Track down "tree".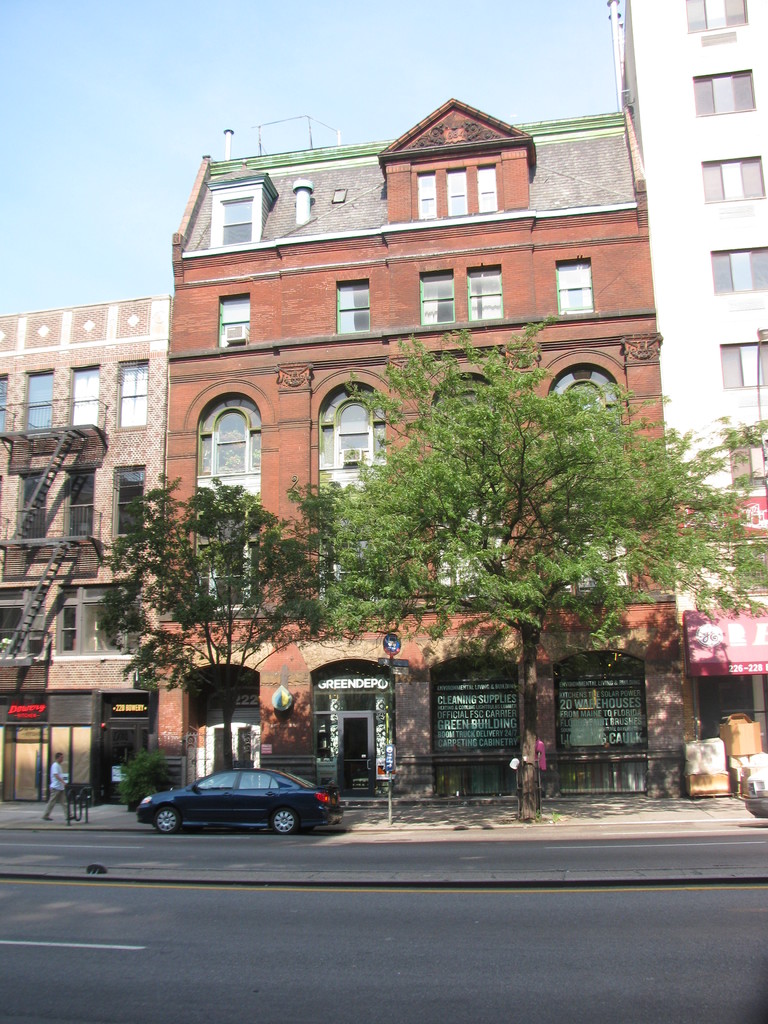
Tracked to [left=327, top=349, right=739, bottom=826].
